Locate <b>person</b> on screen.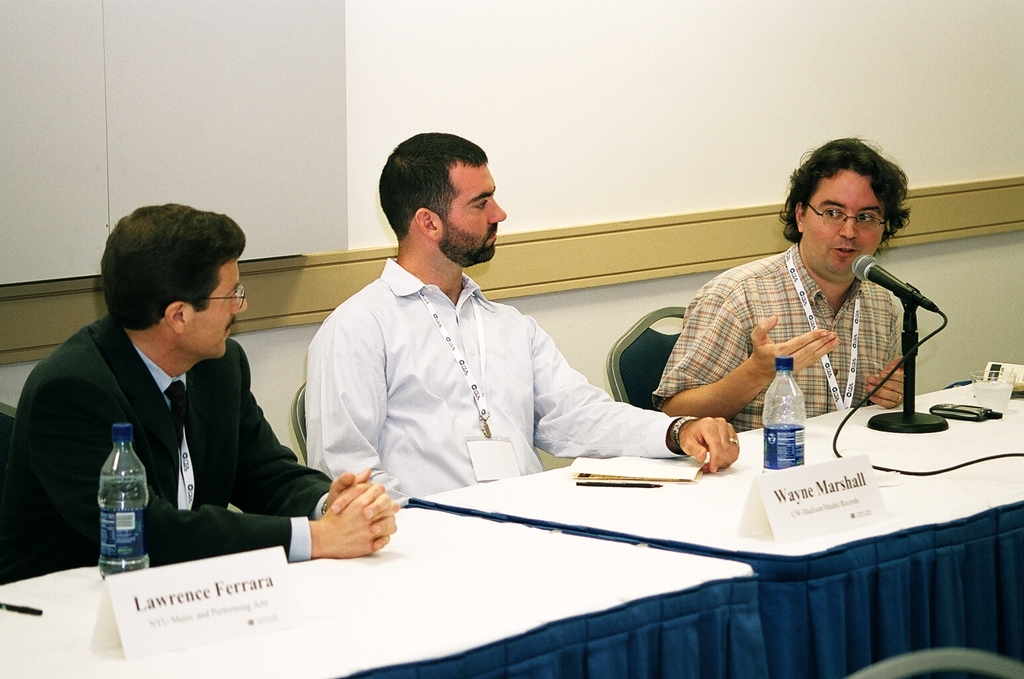
On screen at [680,134,945,475].
